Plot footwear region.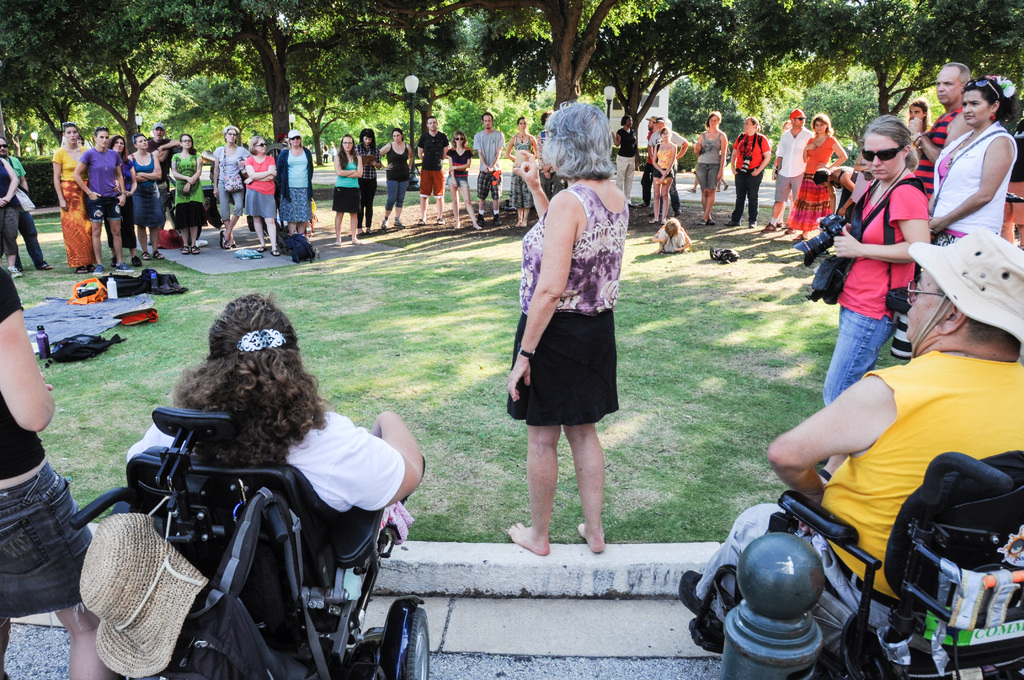
Plotted at 382,218,390,227.
